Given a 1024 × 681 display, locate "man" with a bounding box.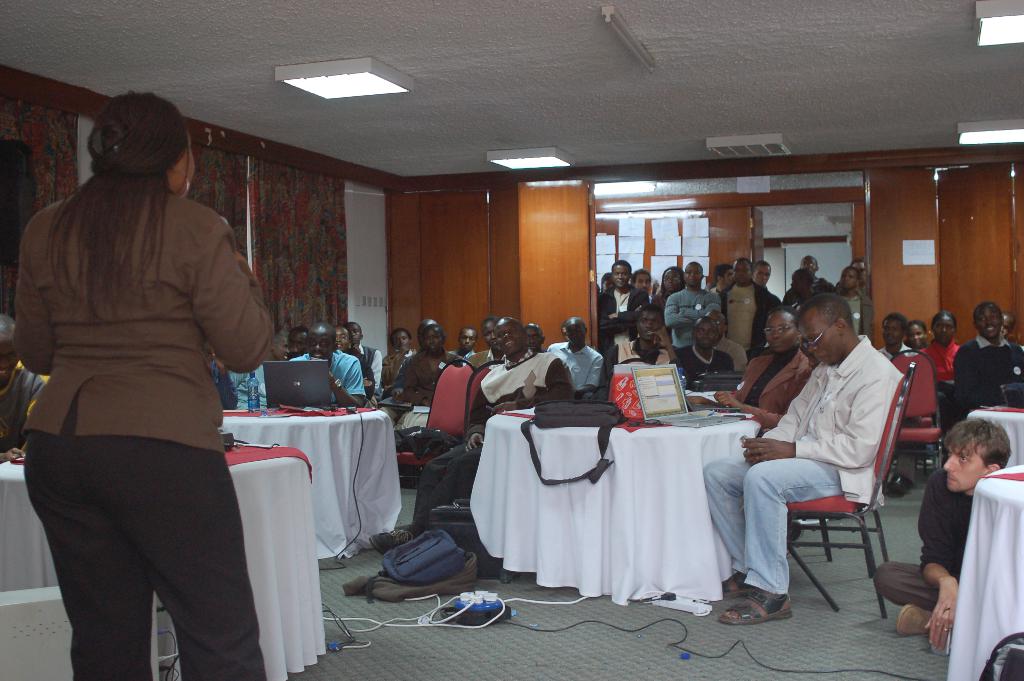
Located: locate(597, 262, 632, 363).
